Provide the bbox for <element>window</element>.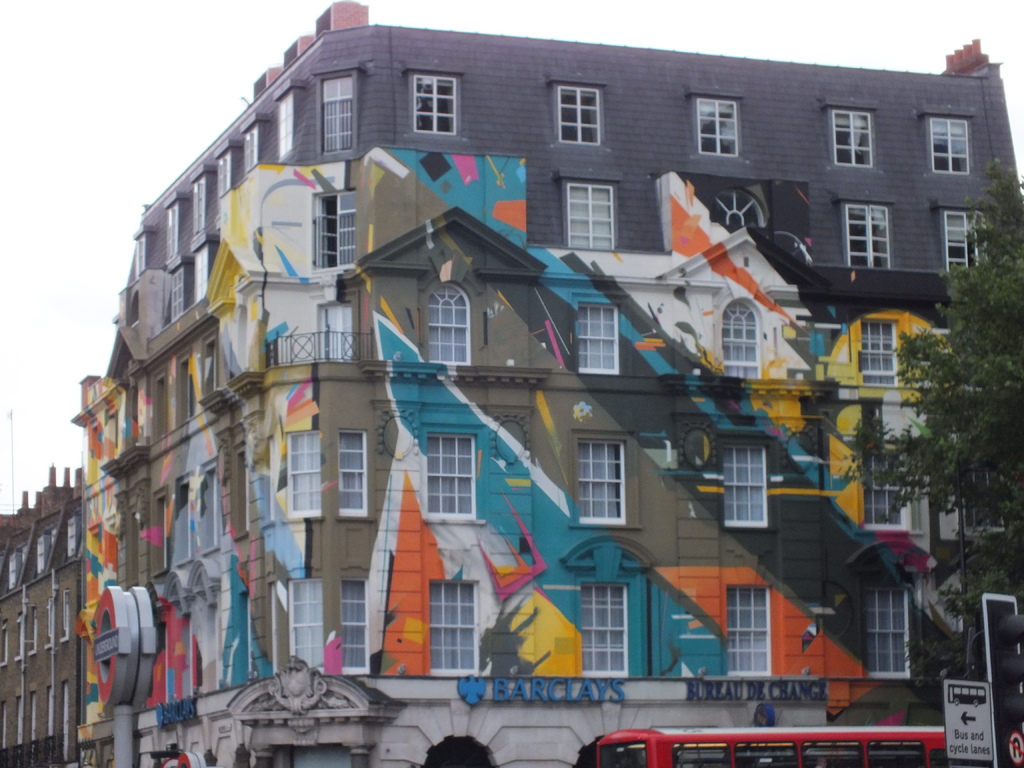
bbox(243, 124, 260, 172).
